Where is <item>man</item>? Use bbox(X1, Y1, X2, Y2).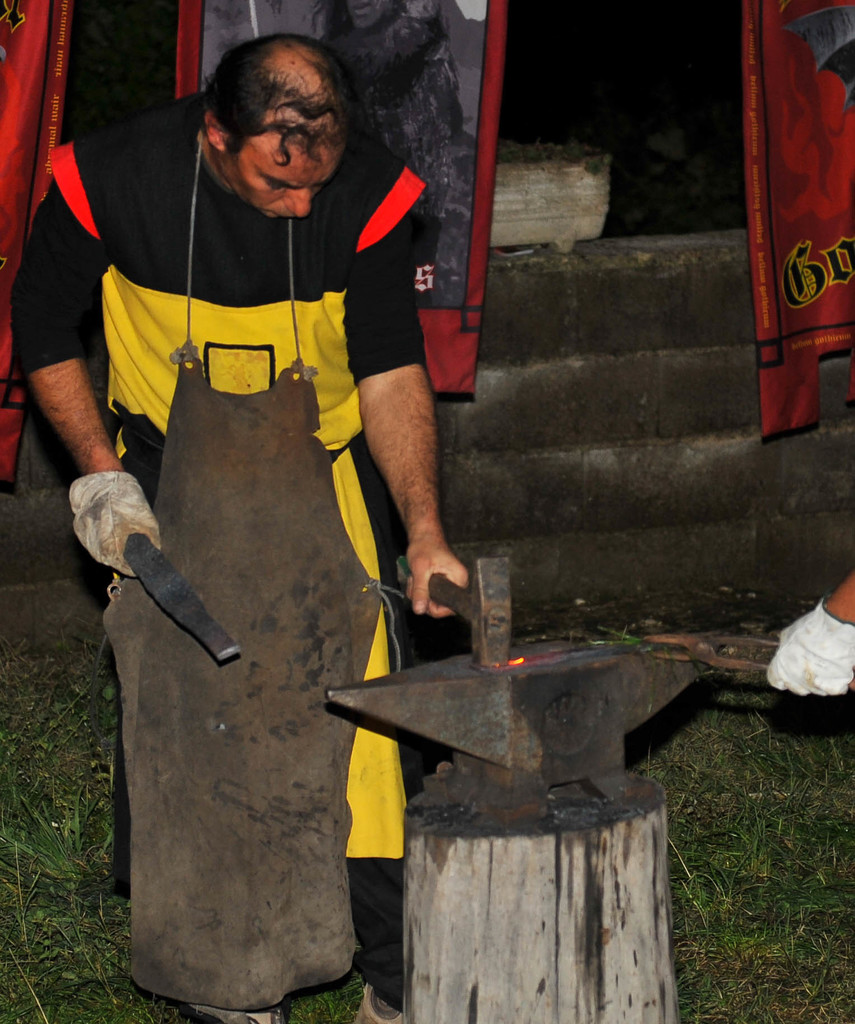
bbox(26, 33, 521, 956).
